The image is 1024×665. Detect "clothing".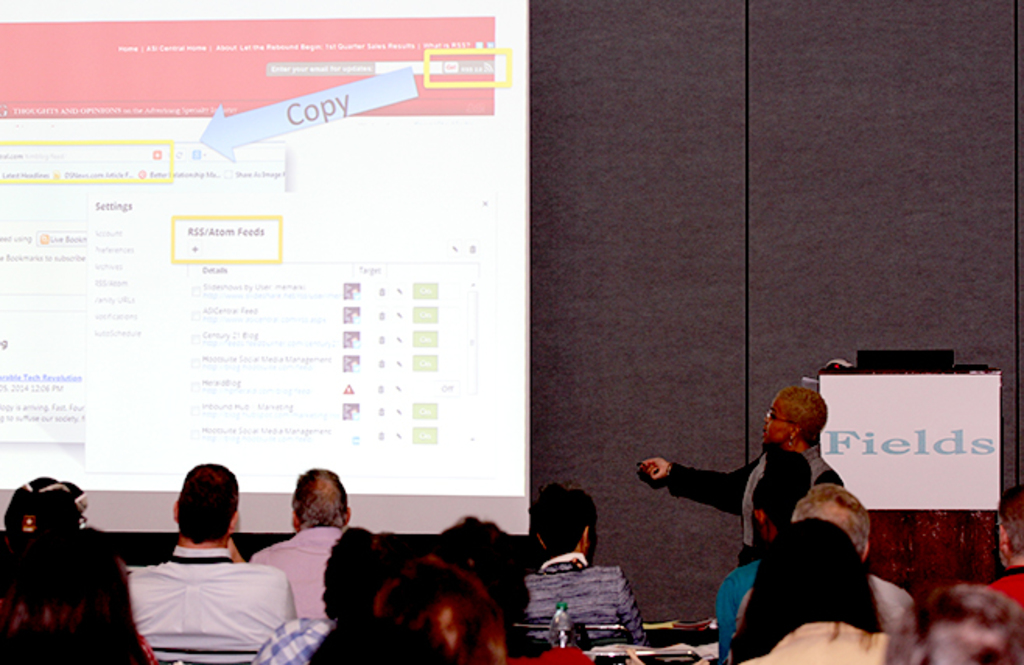
Detection: (713,556,758,663).
